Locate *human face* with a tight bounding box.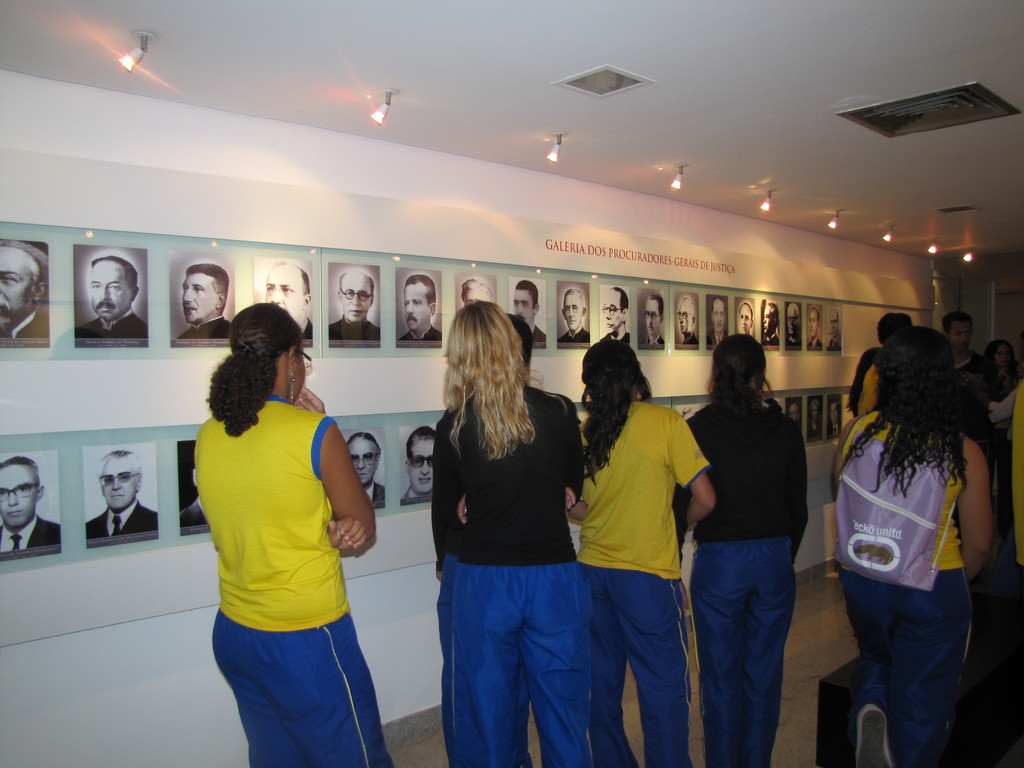
(787,401,802,421).
